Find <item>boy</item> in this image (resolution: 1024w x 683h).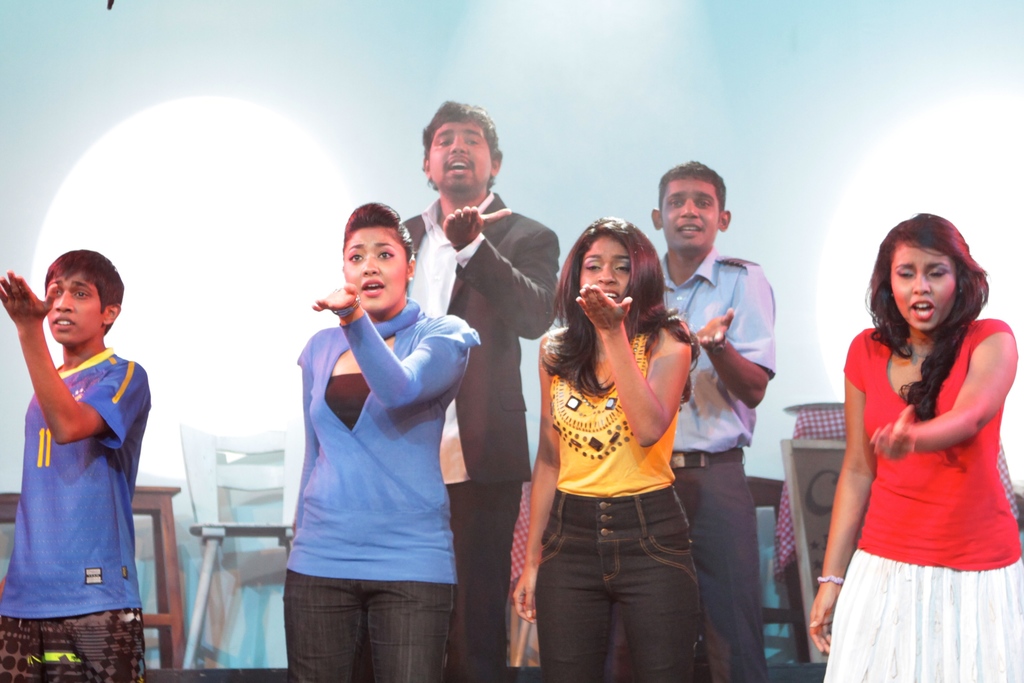
bbox=[4, 238, 164, 680].
